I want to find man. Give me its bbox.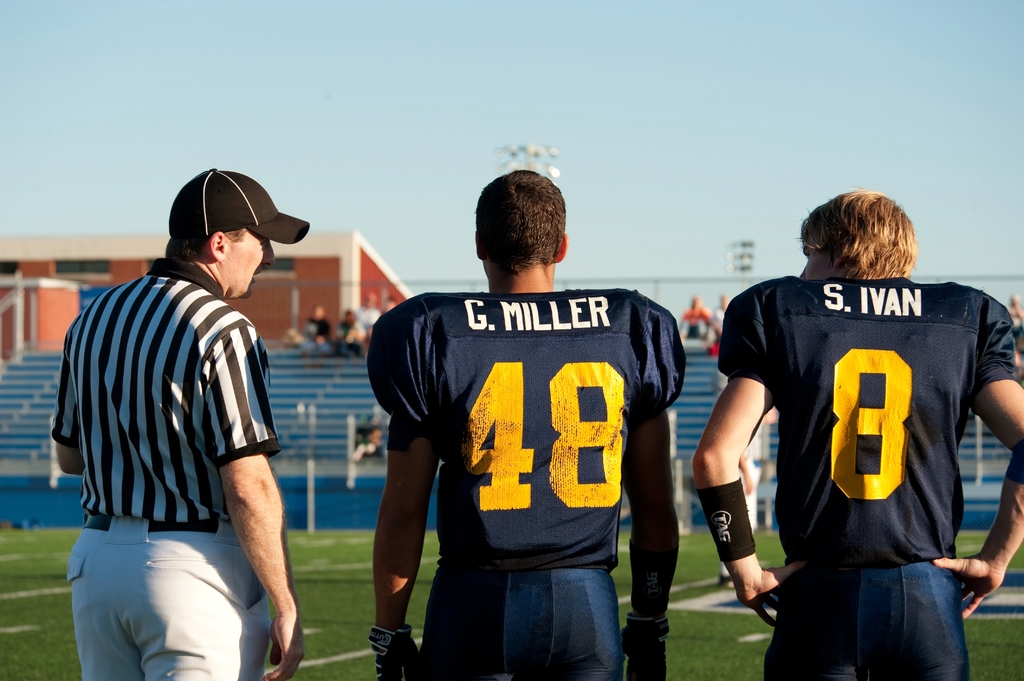
[365,168,689,680].
